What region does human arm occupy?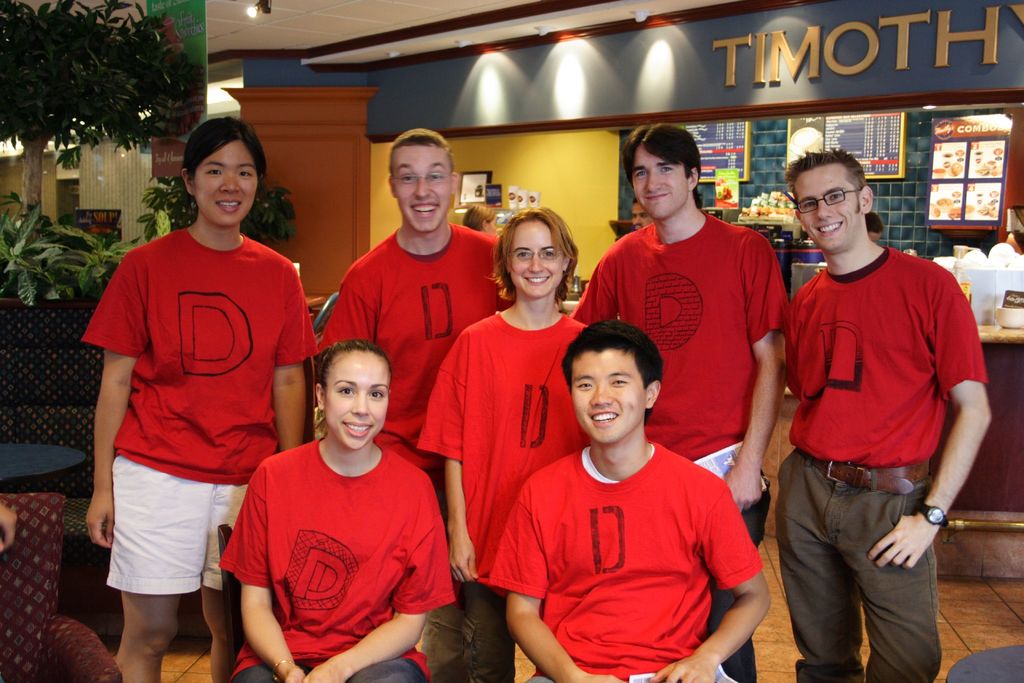
Rect(0, 500, 20, 552).
